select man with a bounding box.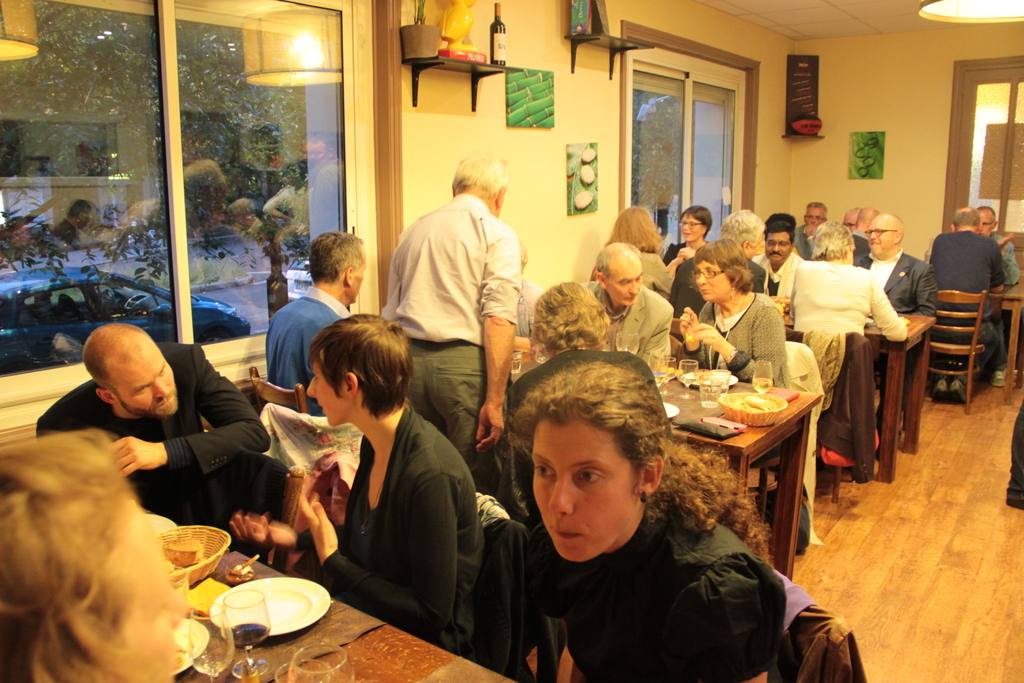
detection(397, 154, 536, 447).
